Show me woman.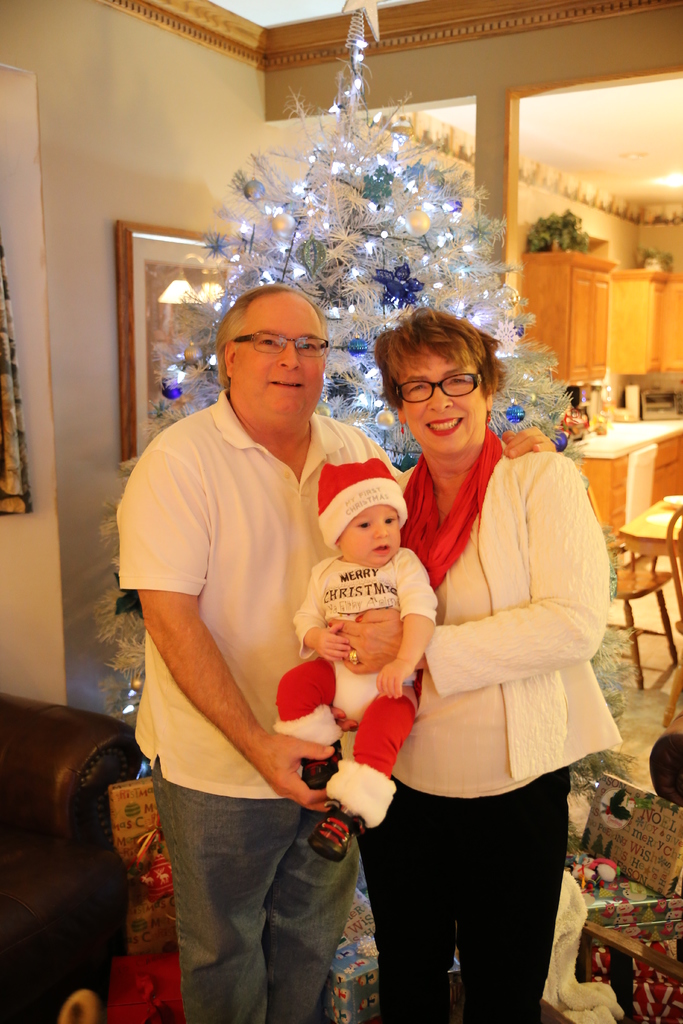
woman is here: box=[360, 301, 616, 1006].
